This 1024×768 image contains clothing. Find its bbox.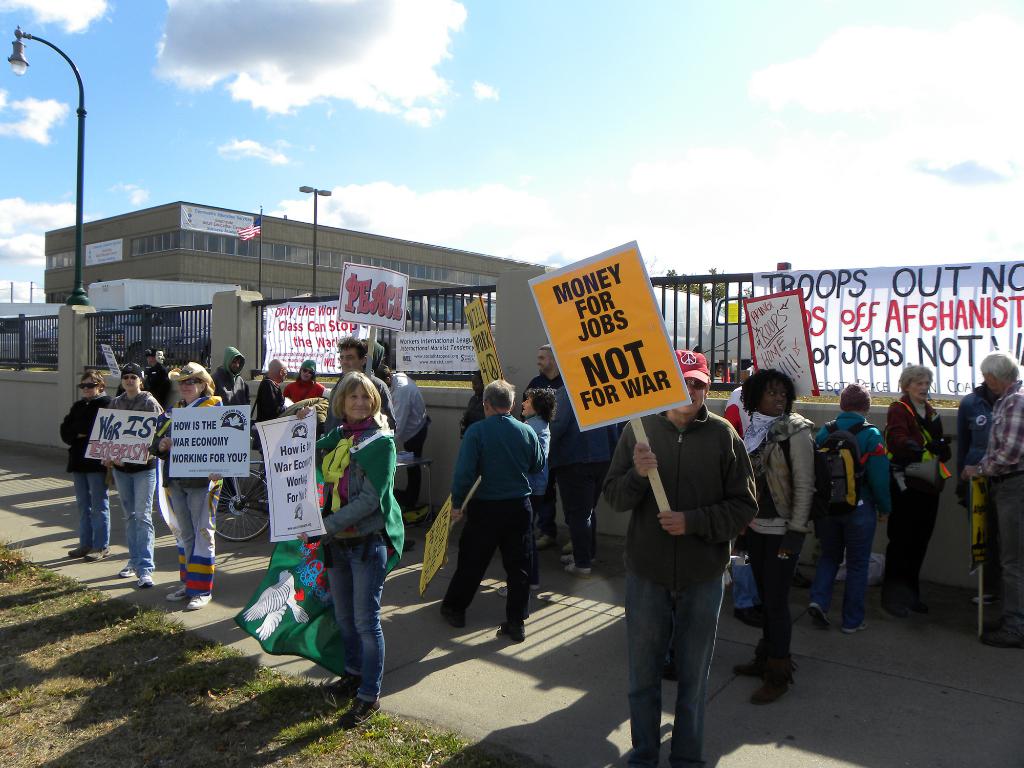
(149,396,227,596).
